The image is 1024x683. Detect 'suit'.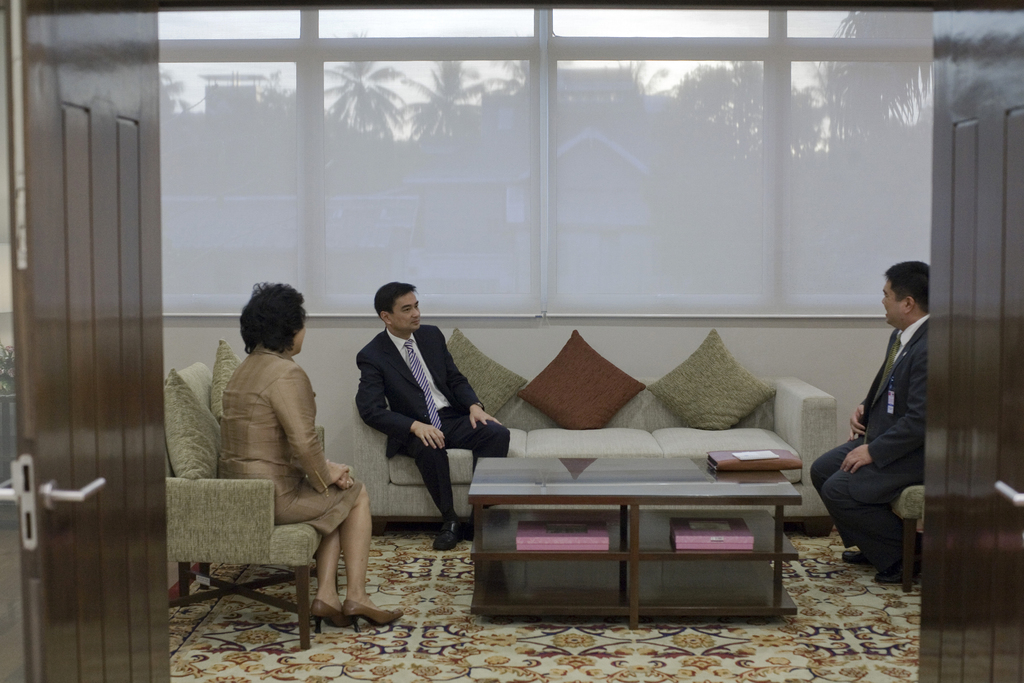
Detection: l=358, t=324, r=509, b=525.
